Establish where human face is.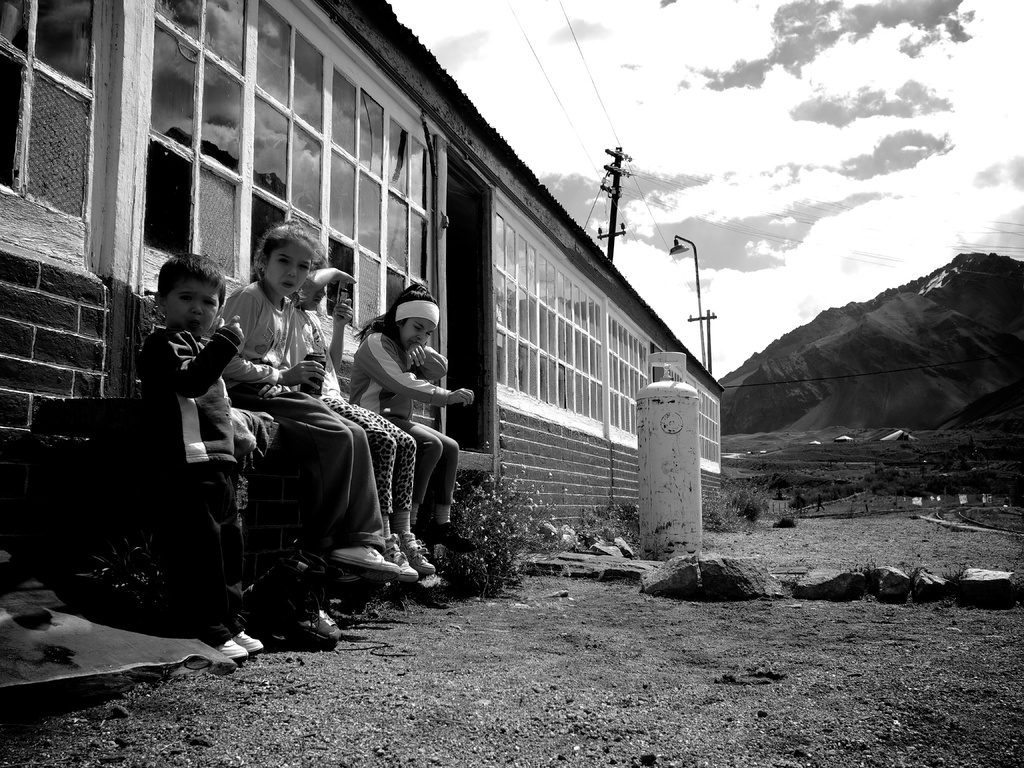
Established at <bbox>266, 241, 314, 294</bbox>.
